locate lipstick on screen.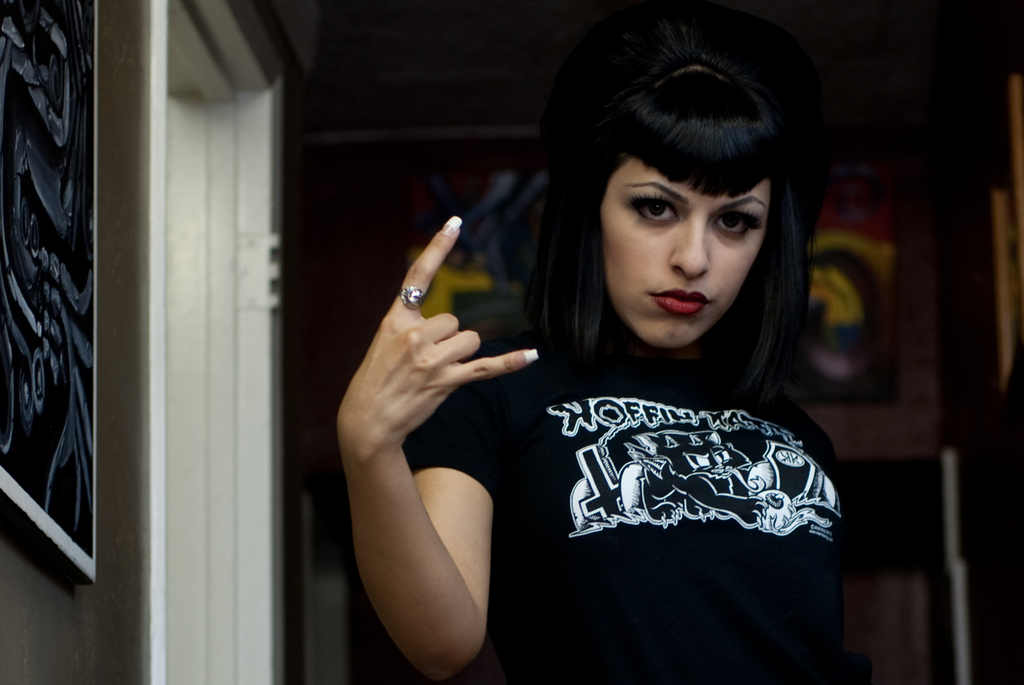
On screen at (645, 287, 711, 318).
